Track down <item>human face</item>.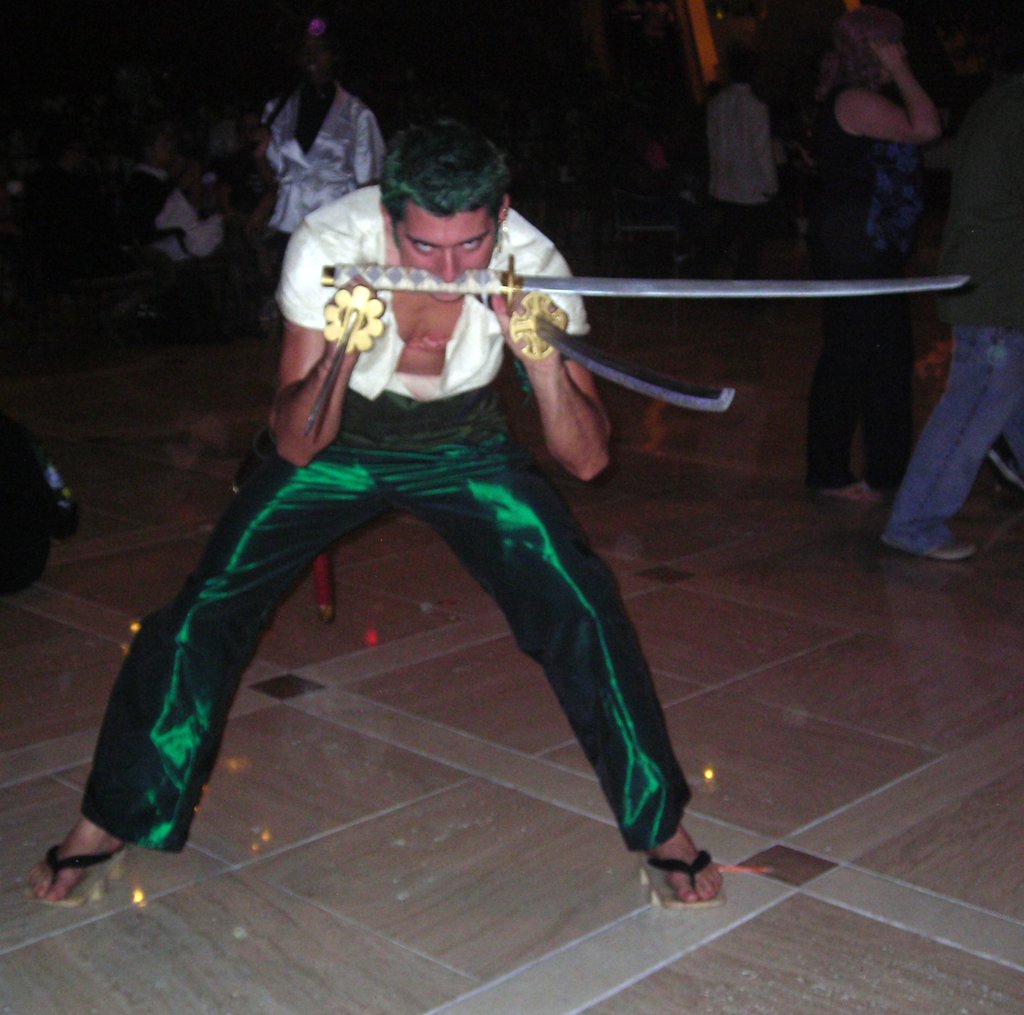
Tracked to locate(302, 39, 335, 77).
